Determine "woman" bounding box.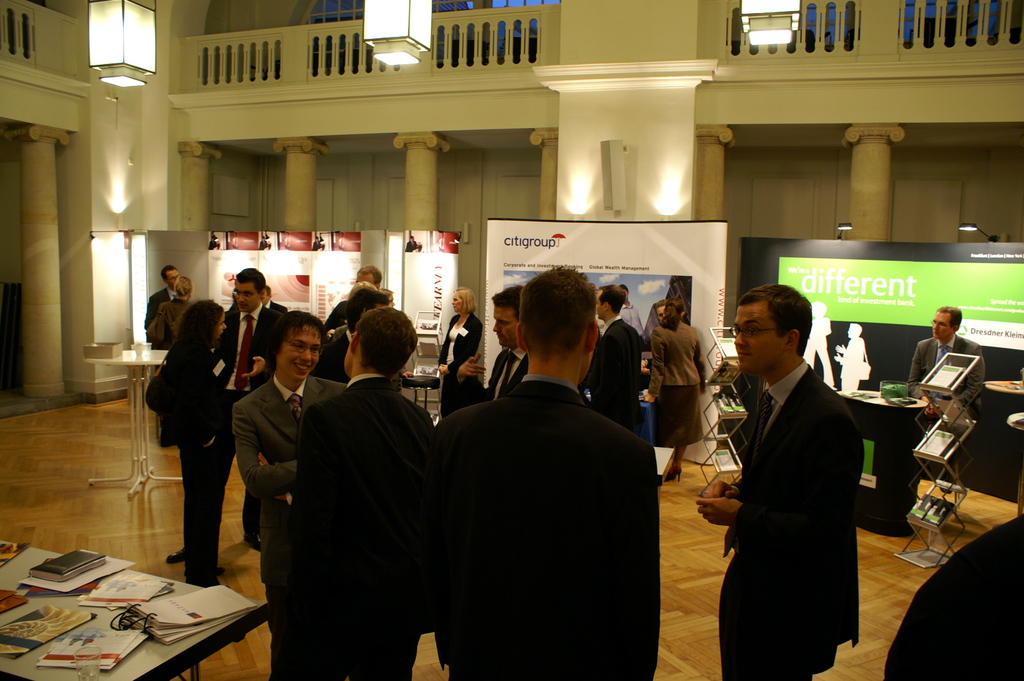
Determined: <box>637,298,706,481</box>.
